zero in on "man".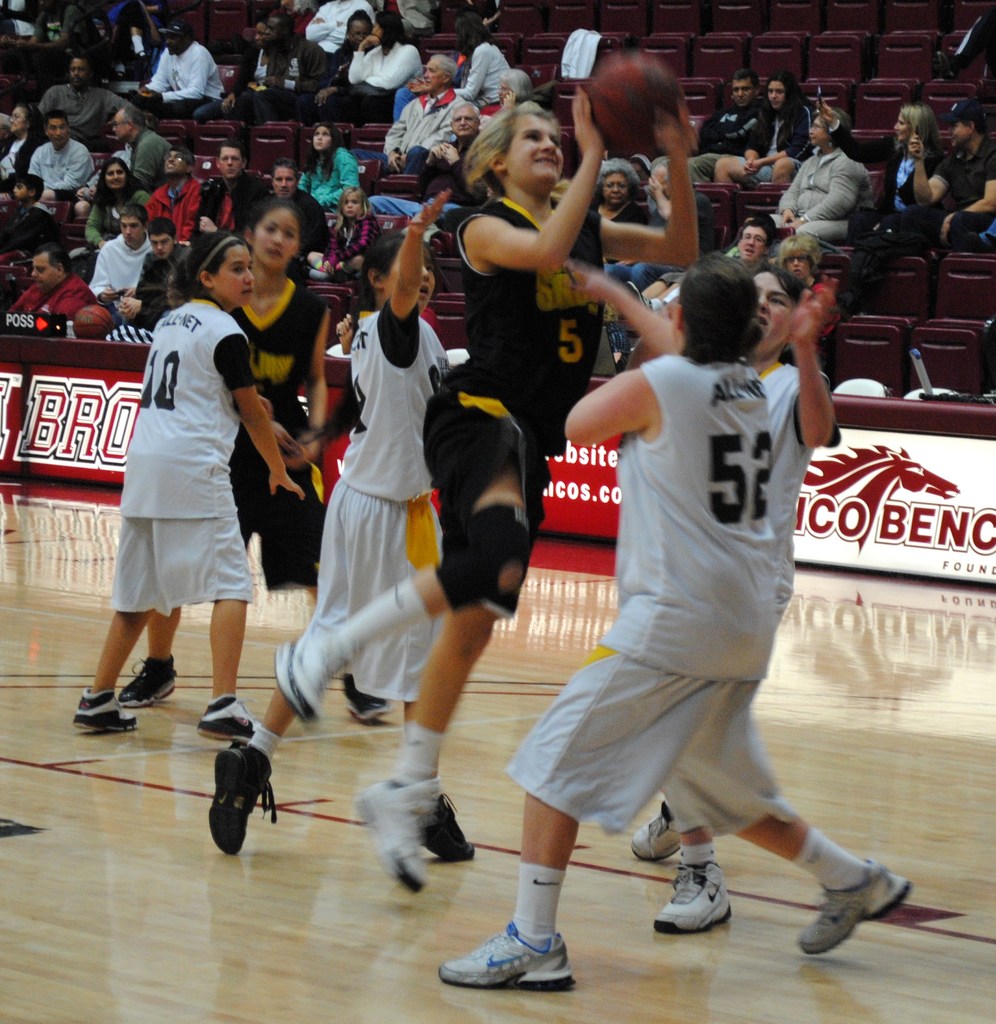
Zeroed in: locate(370, 92, 489, 218).
